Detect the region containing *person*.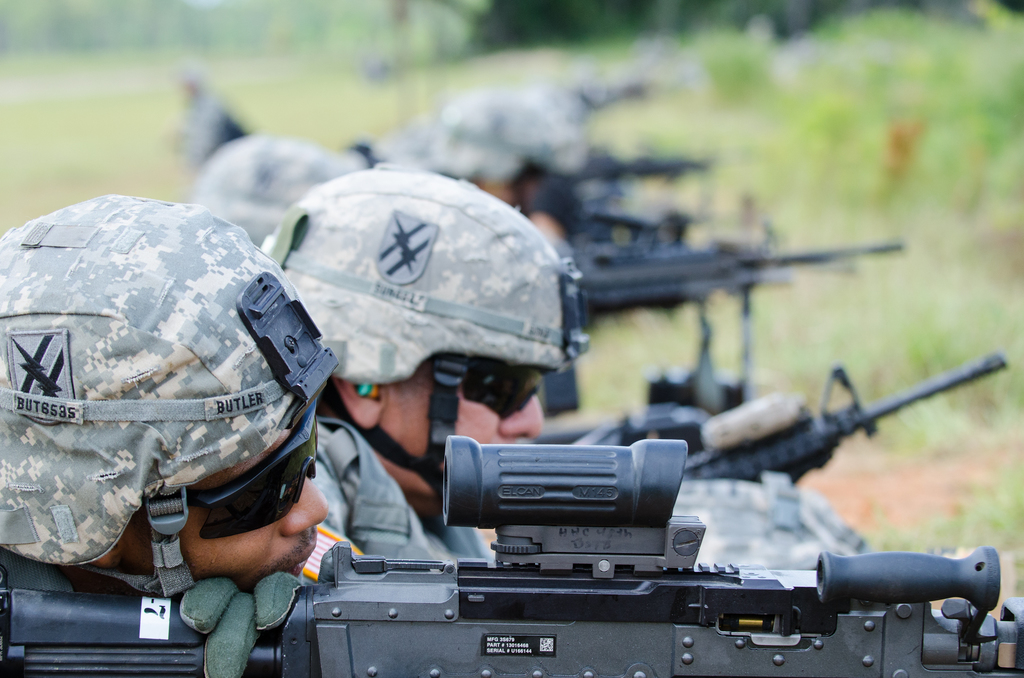
<bbox>28, 147, 374, 656</bbox>.
